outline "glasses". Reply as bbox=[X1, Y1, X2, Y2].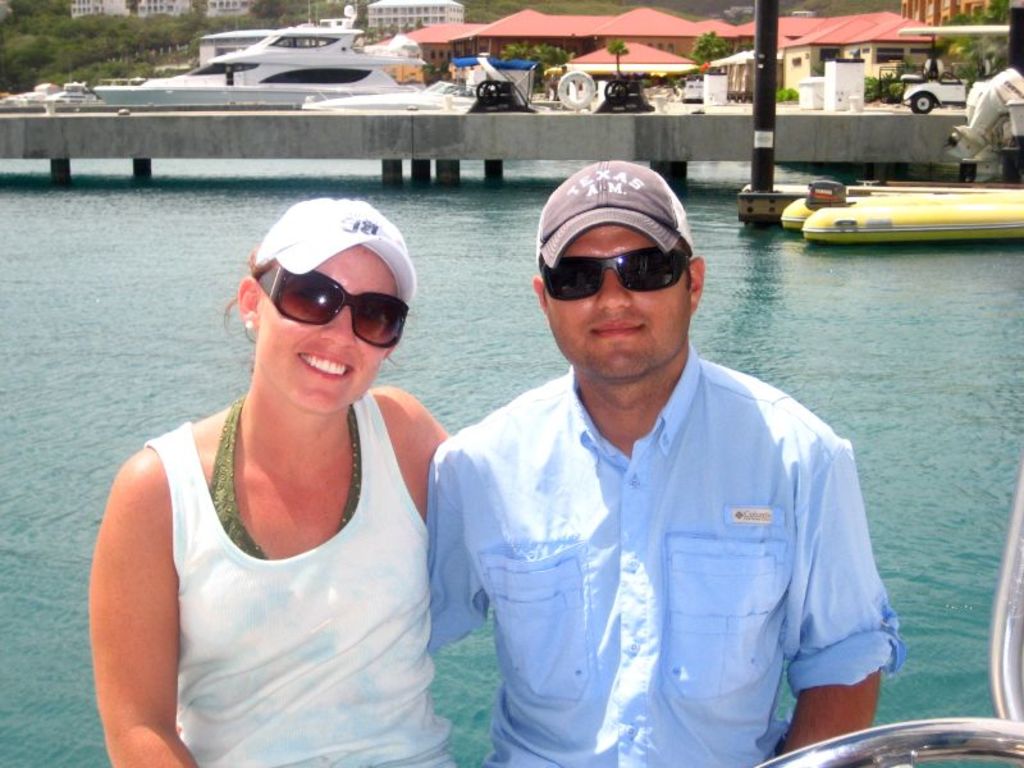
bbox=[539, 250, 695, 301].
